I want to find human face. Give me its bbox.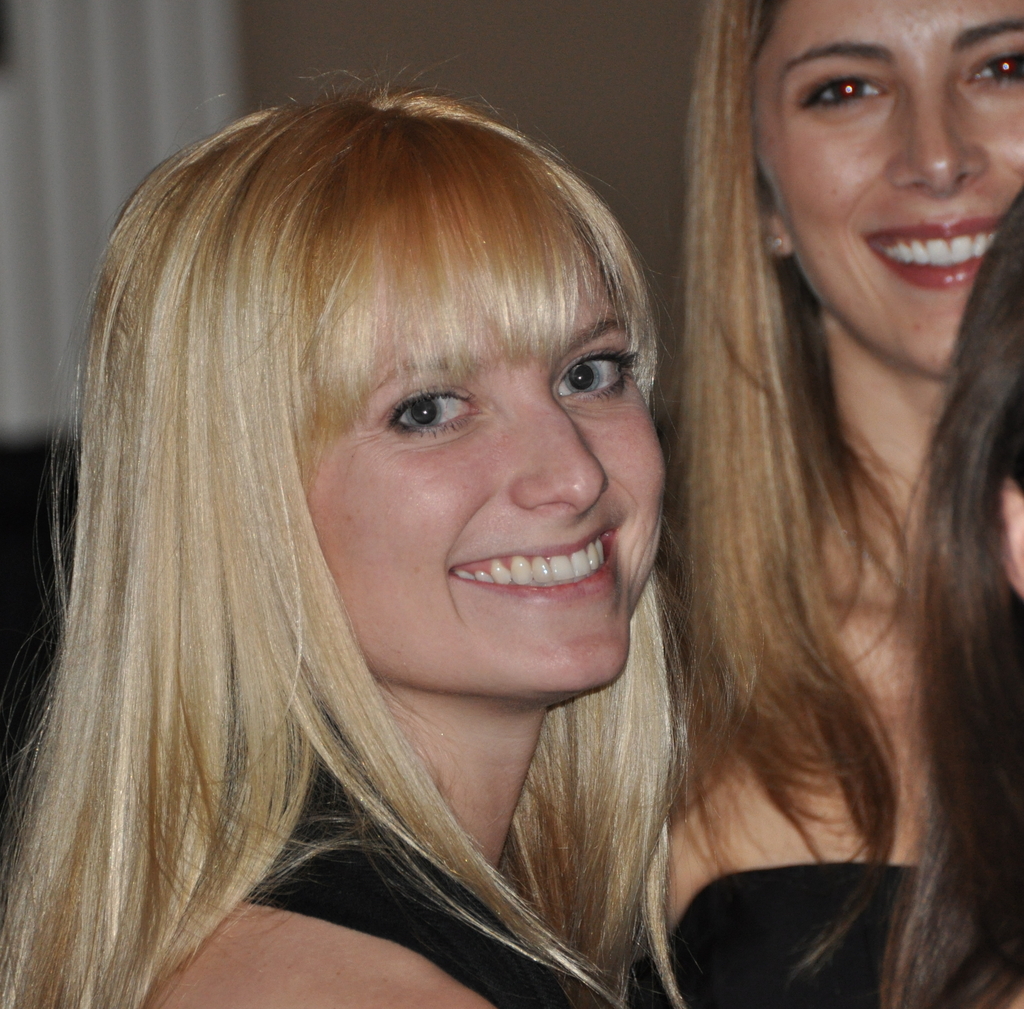
<bbox>744, 0, 1023, 380</bbox>.
